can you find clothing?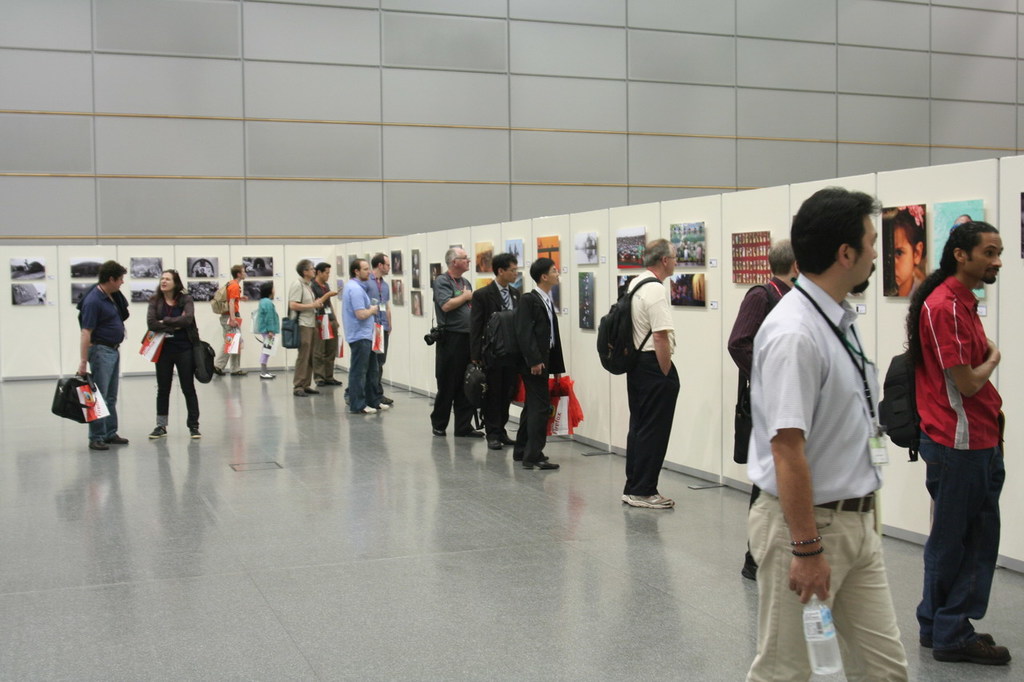
Yes, bounding box: rect(284, 277, 322, 393).
